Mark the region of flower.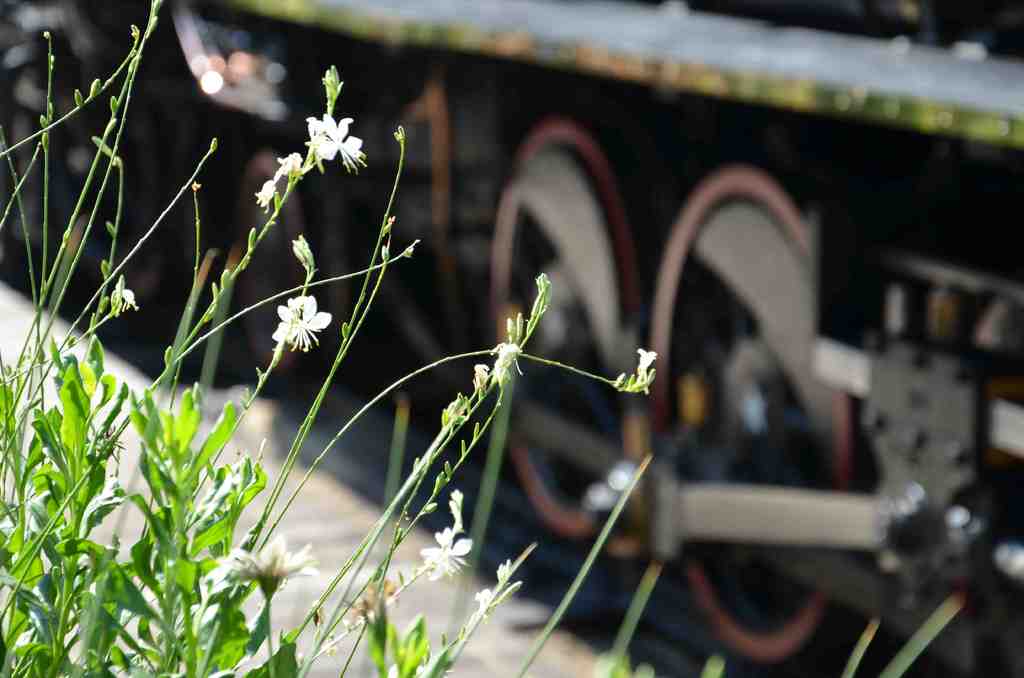
Region: pyautogui.locateOnScreen(422, 492, 479, 576).
